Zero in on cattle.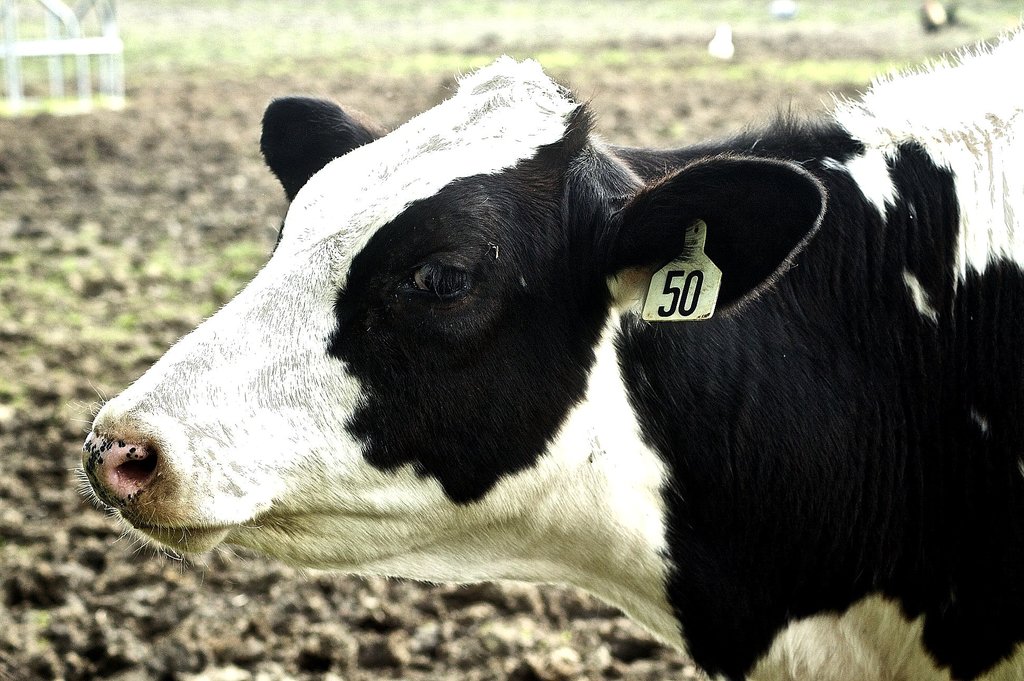
Zeroed in: 68,56,1023,679.
